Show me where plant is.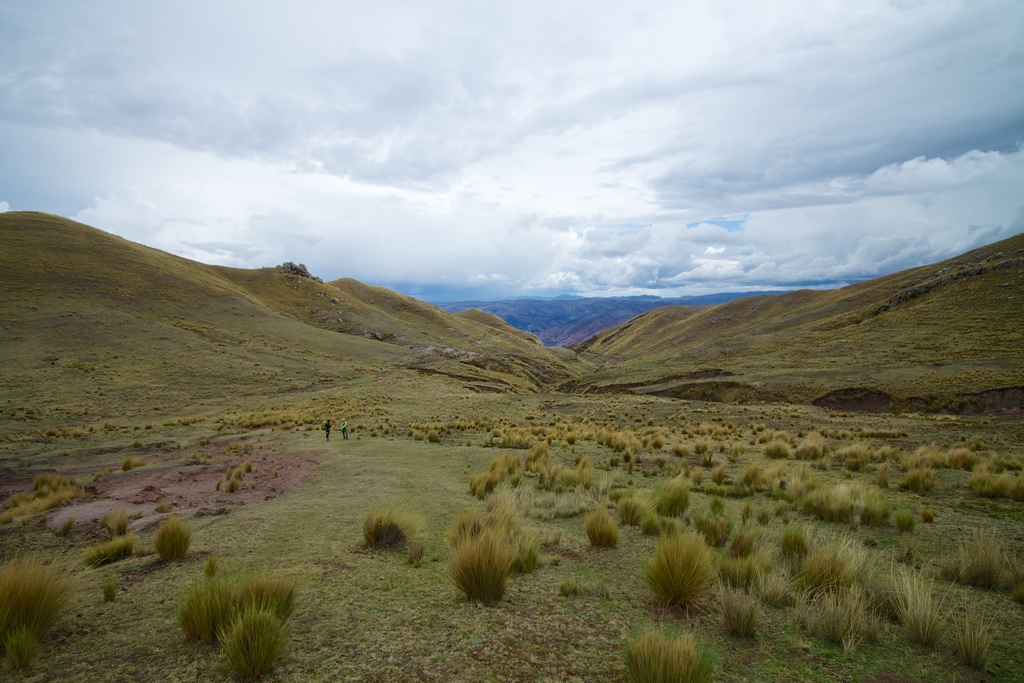
plant is at x1=274, y1=472, x2=281, y2=479.
